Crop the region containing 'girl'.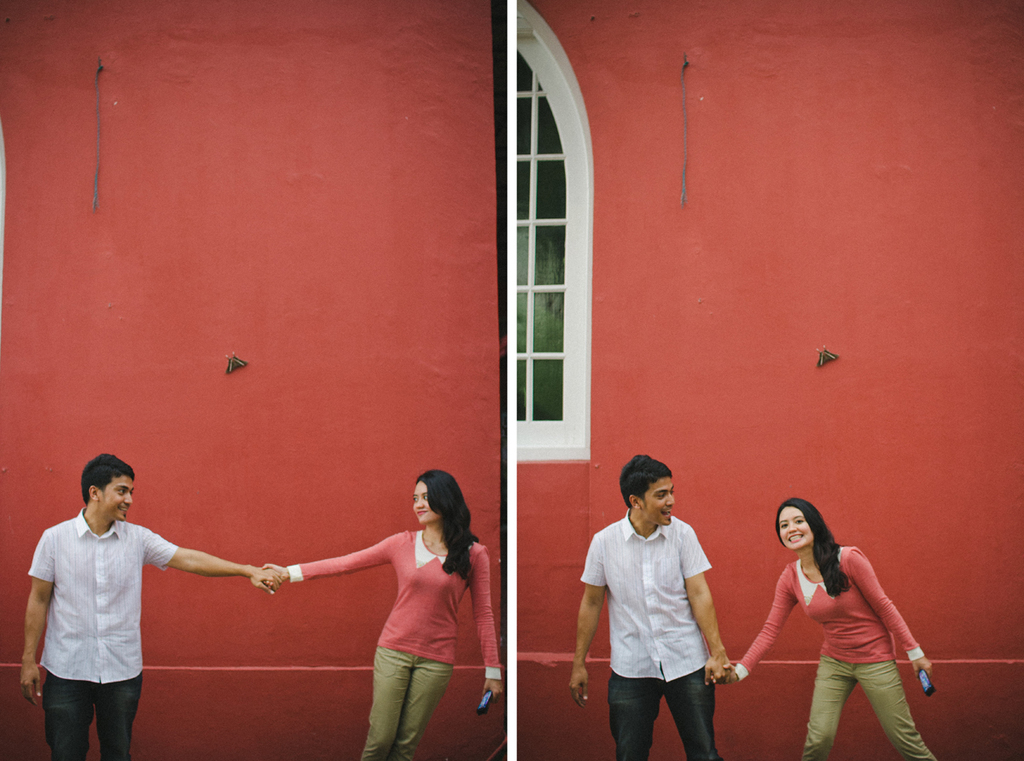
Crop region: [x1=256, y1=467, x2=509, y2=757].
